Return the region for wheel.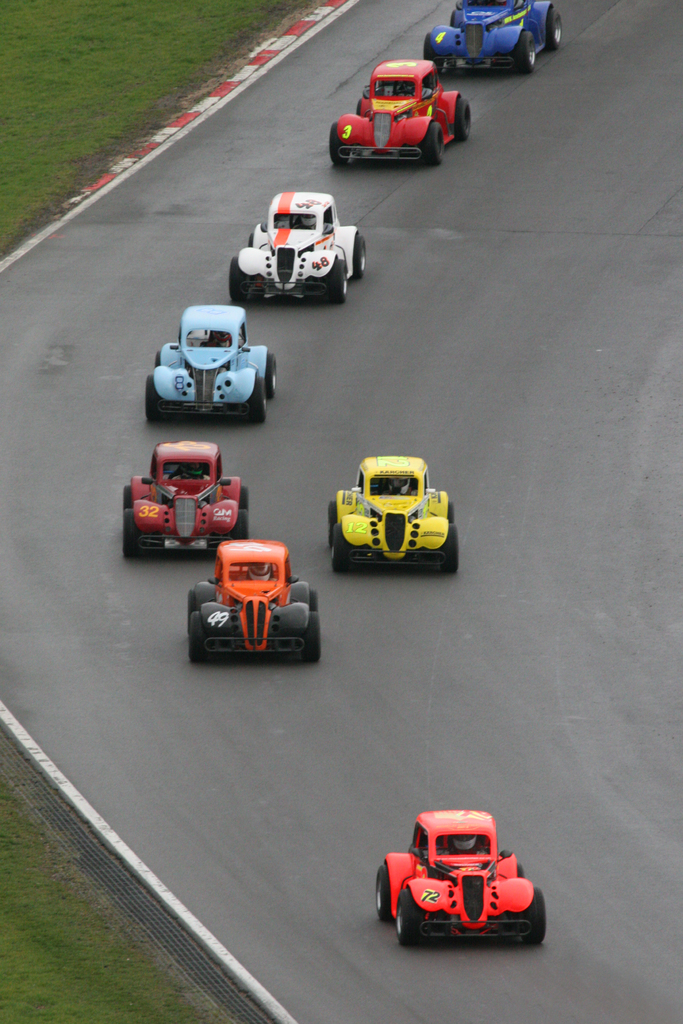
(x1=247, y1=231, x2=254, y2=246).
